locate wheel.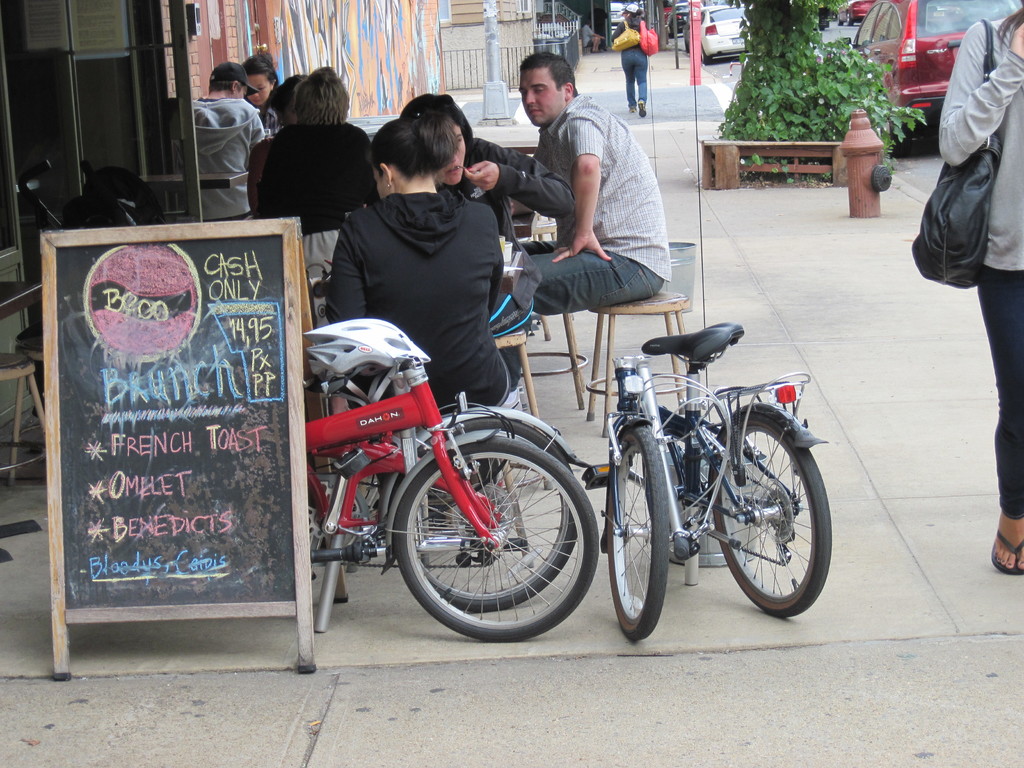
Bounding box: Rect(698, 48, 712, 70).
